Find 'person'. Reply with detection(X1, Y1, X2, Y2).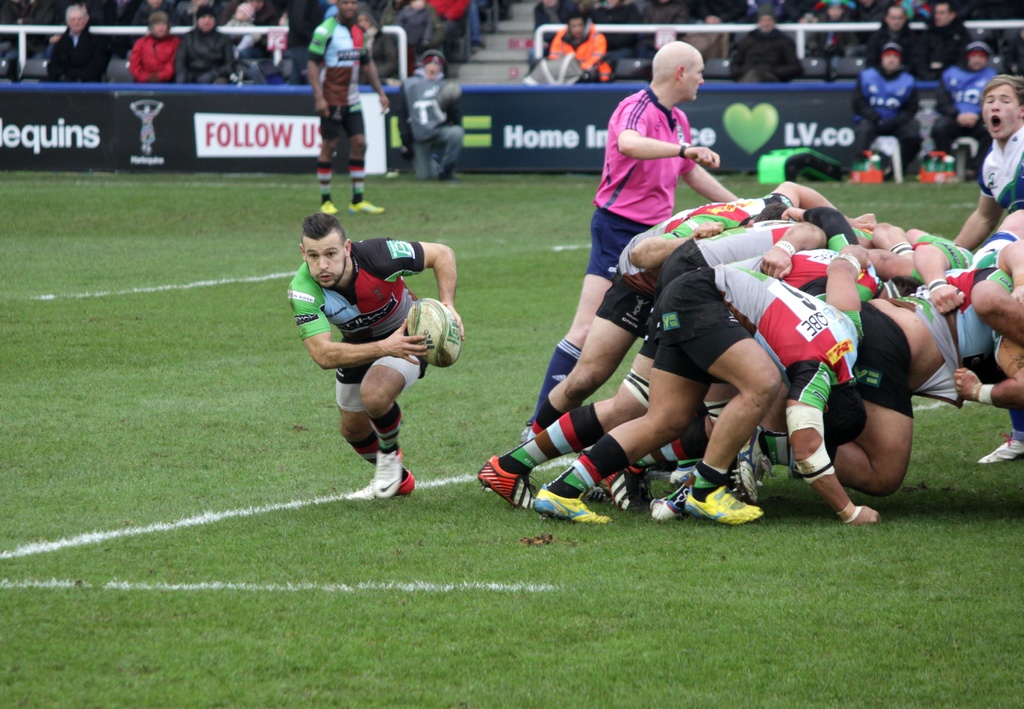
detection(286, 213, 465, 503).
